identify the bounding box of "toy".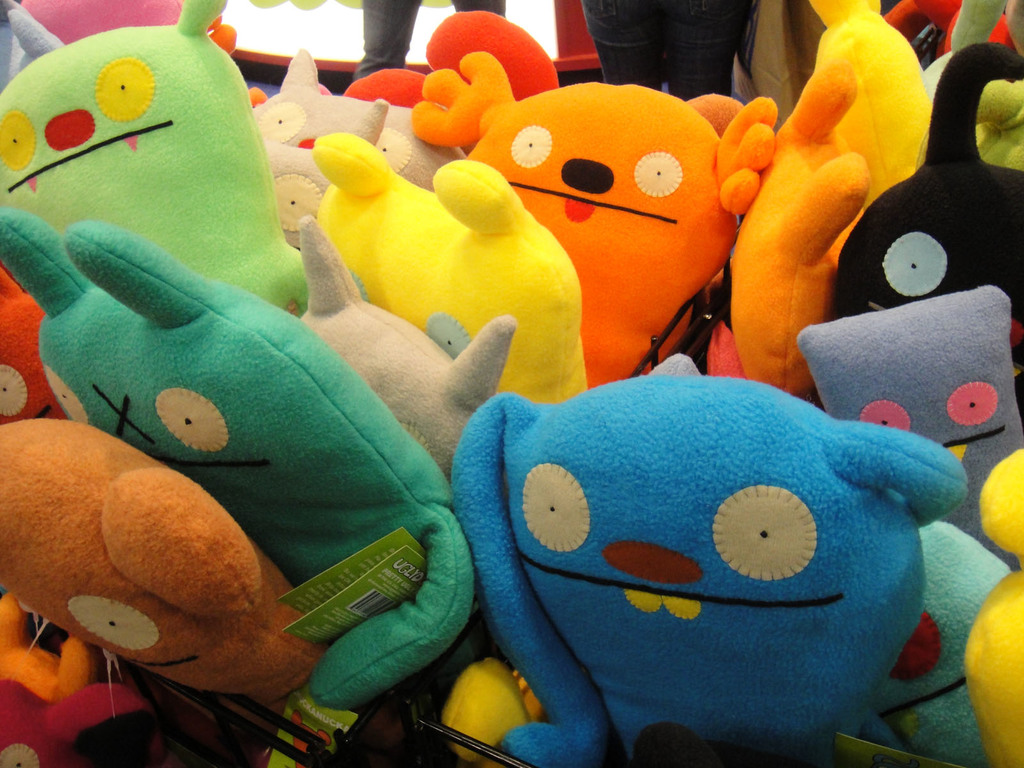
296,207,515,502.
